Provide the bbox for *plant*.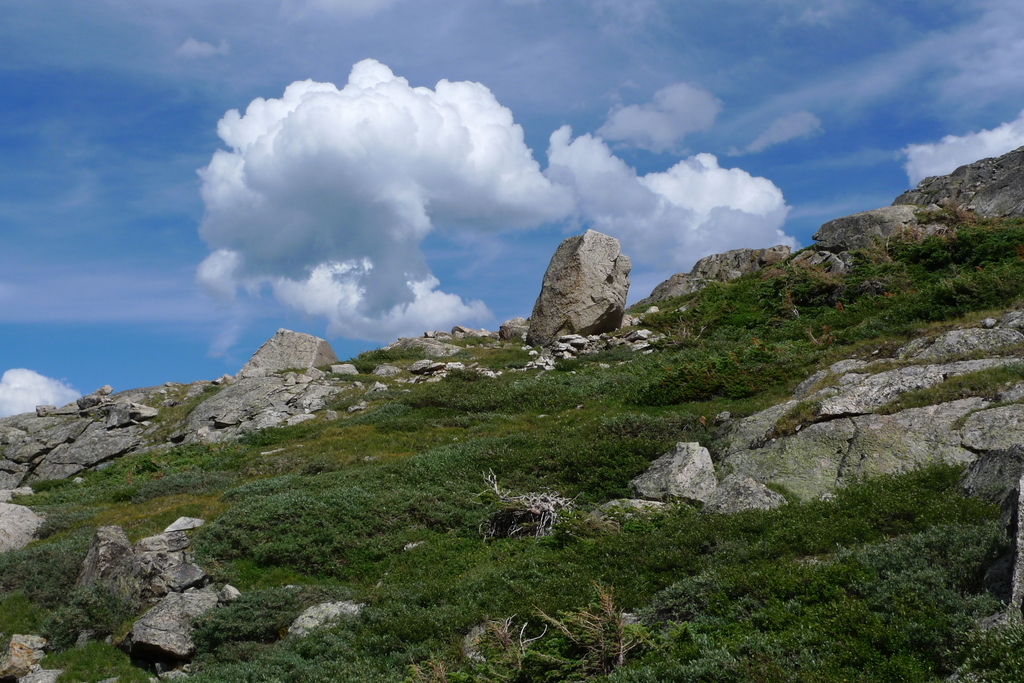
rect(532, 572, 675, 661).
